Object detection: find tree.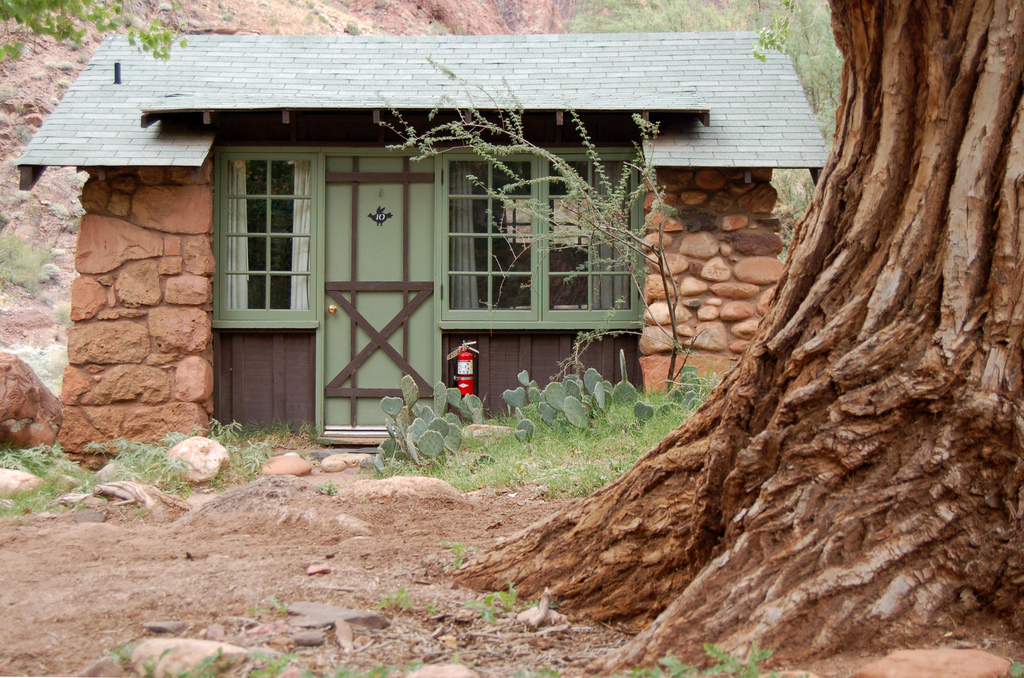
select_region(372, 54, 705, 399).
